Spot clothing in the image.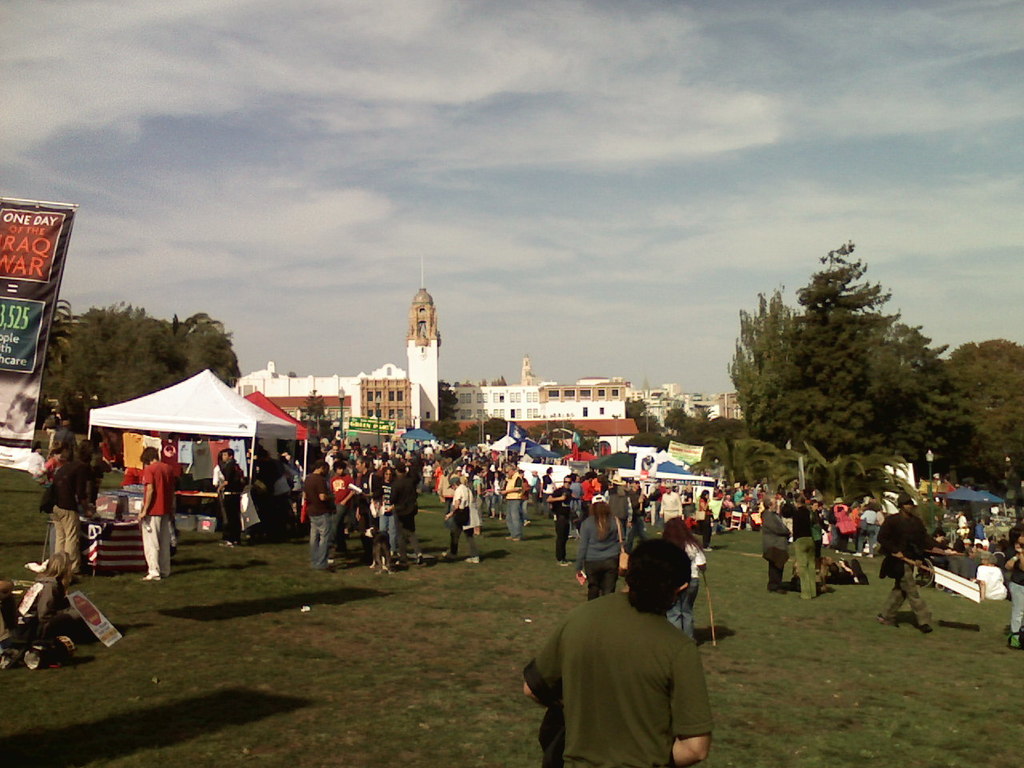
clothing found at [301, 514, 327, 562].
